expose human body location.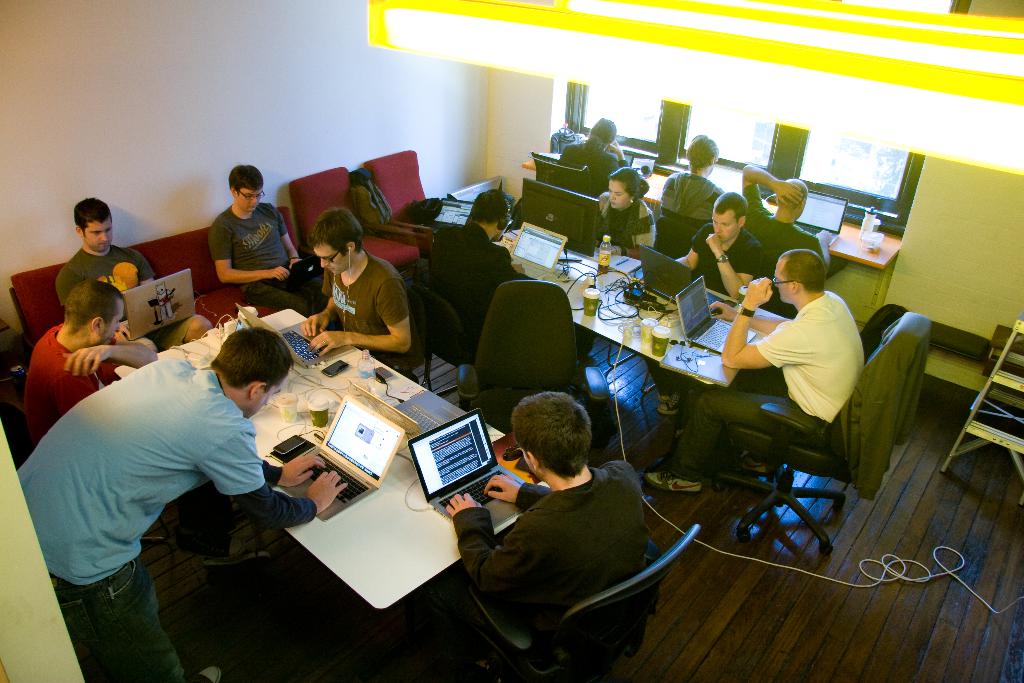
Exposed at select_region(20, 327, 158, 445).
